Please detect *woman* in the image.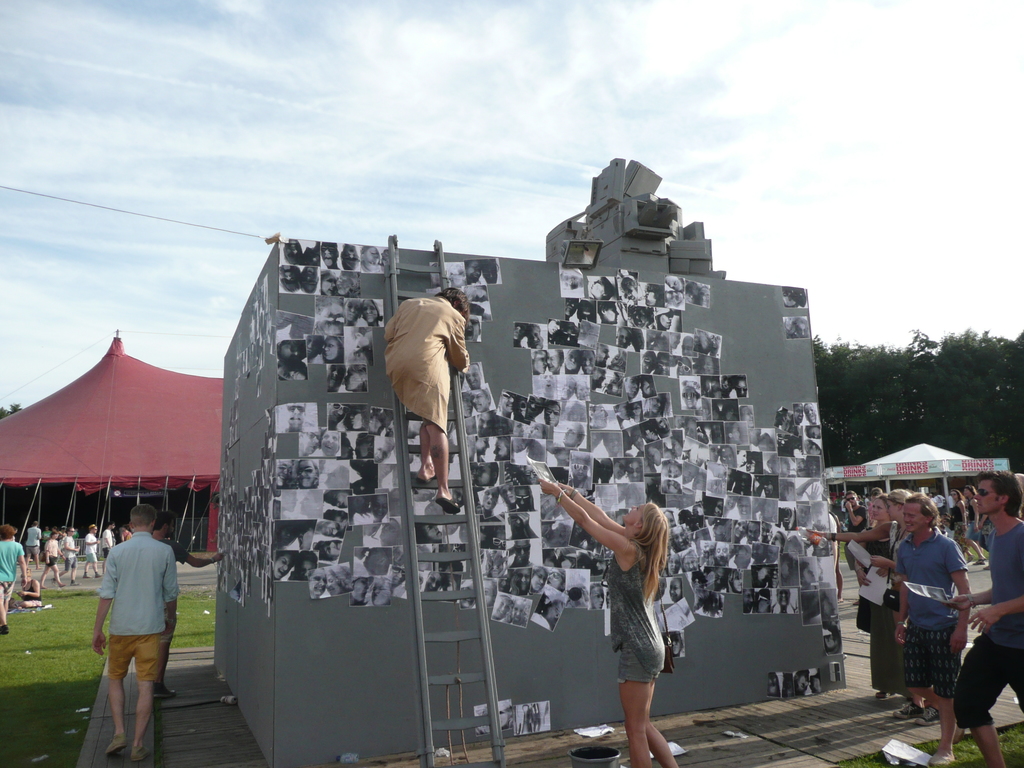
<region>963, 484, 986, 568</region>.
